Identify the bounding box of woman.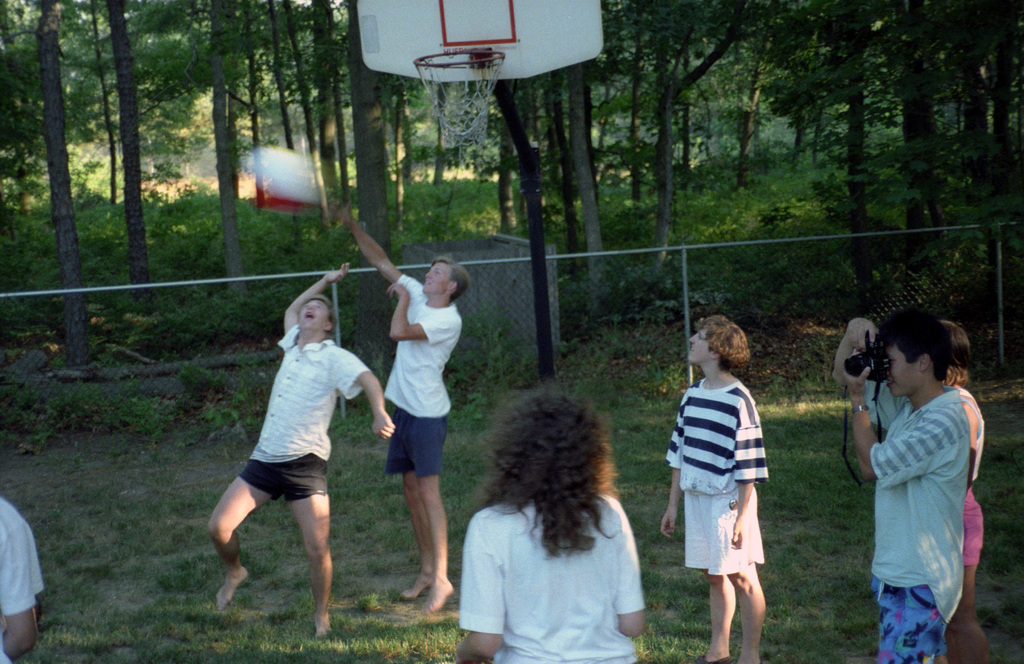
[left=941, top=319, right=996, bottom=663].
